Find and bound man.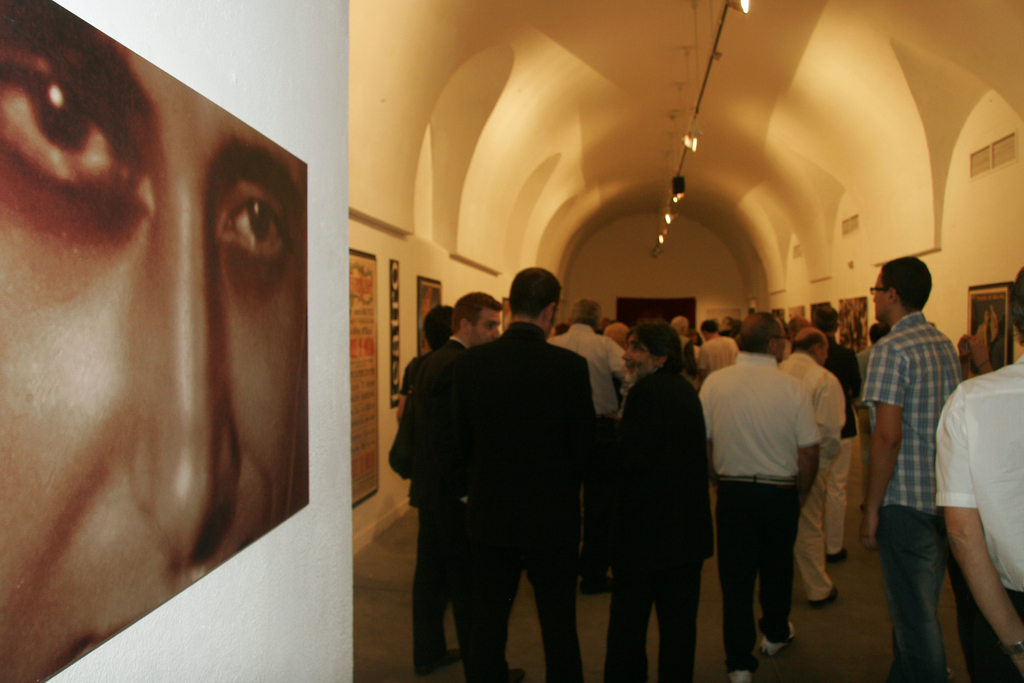
Bound: BBox(776, 325, 842, 611).
